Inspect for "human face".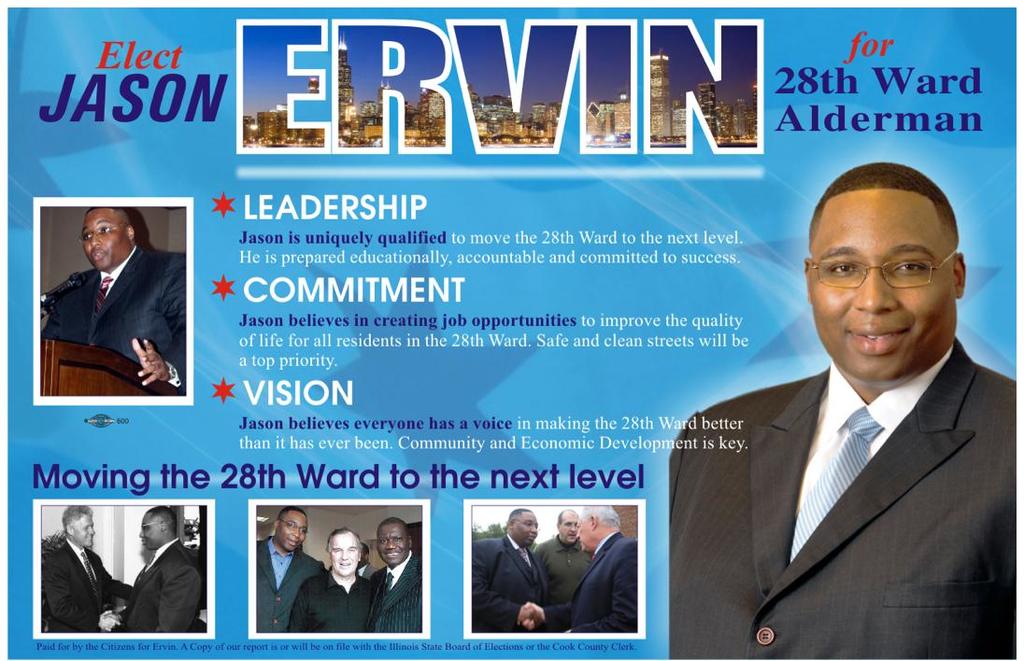
Inspection: <region>331, 536, 356, 571</region>.
